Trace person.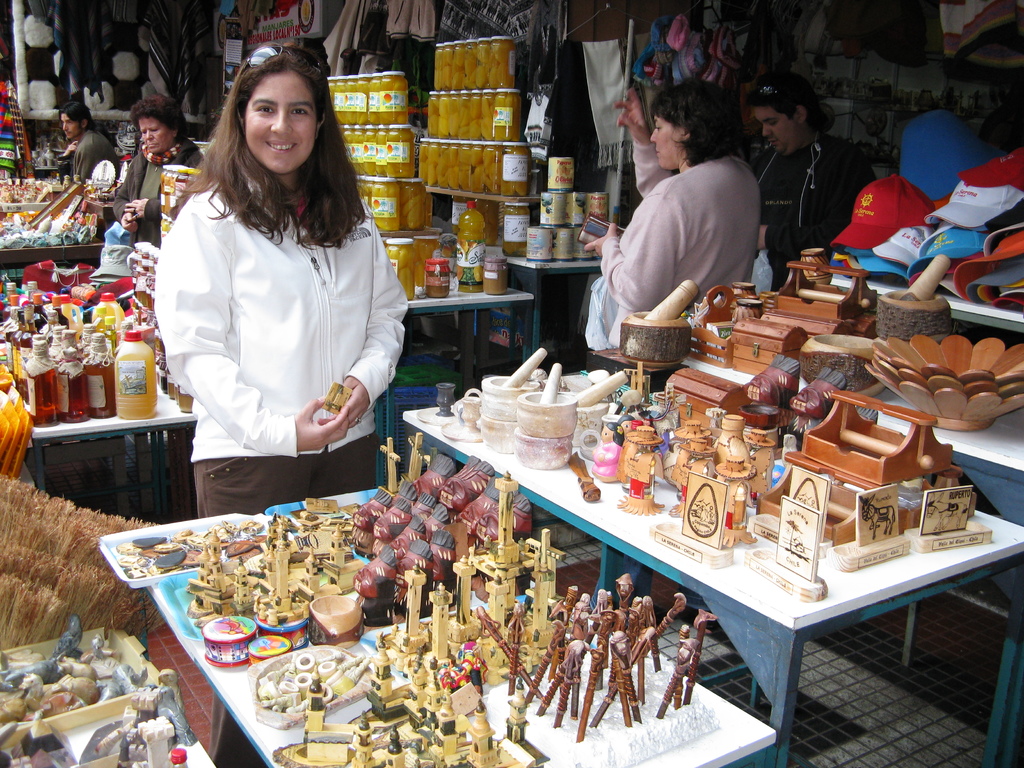
Traced to x1=58, y1=96, x2=125, y2=175.
